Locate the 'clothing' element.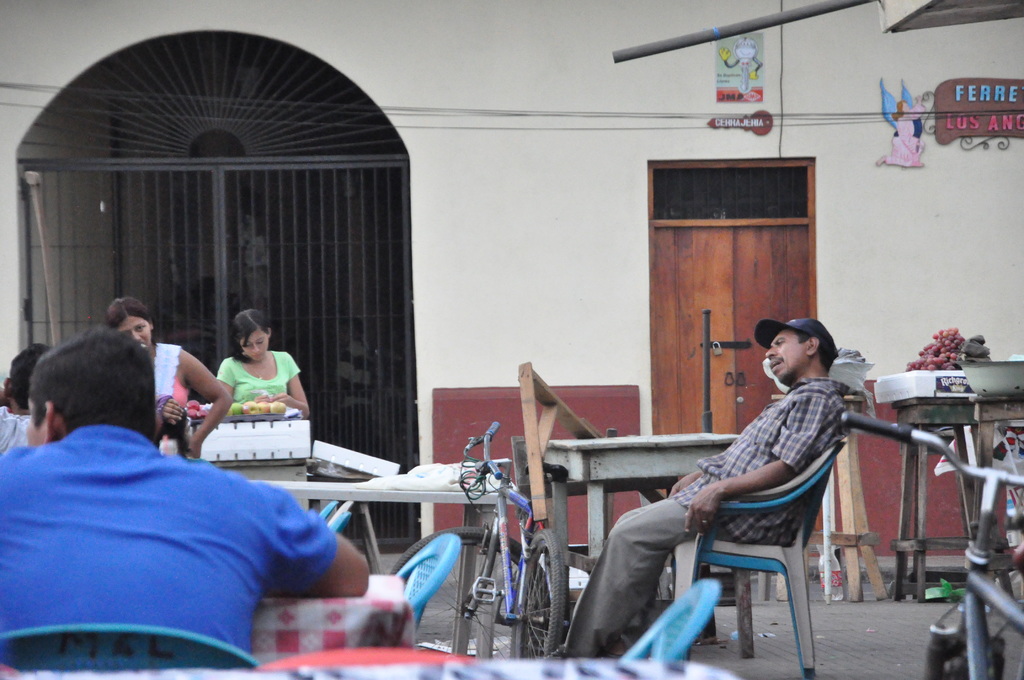
Element bbox: x1=0, y1=403, x2=31, y2=454.
